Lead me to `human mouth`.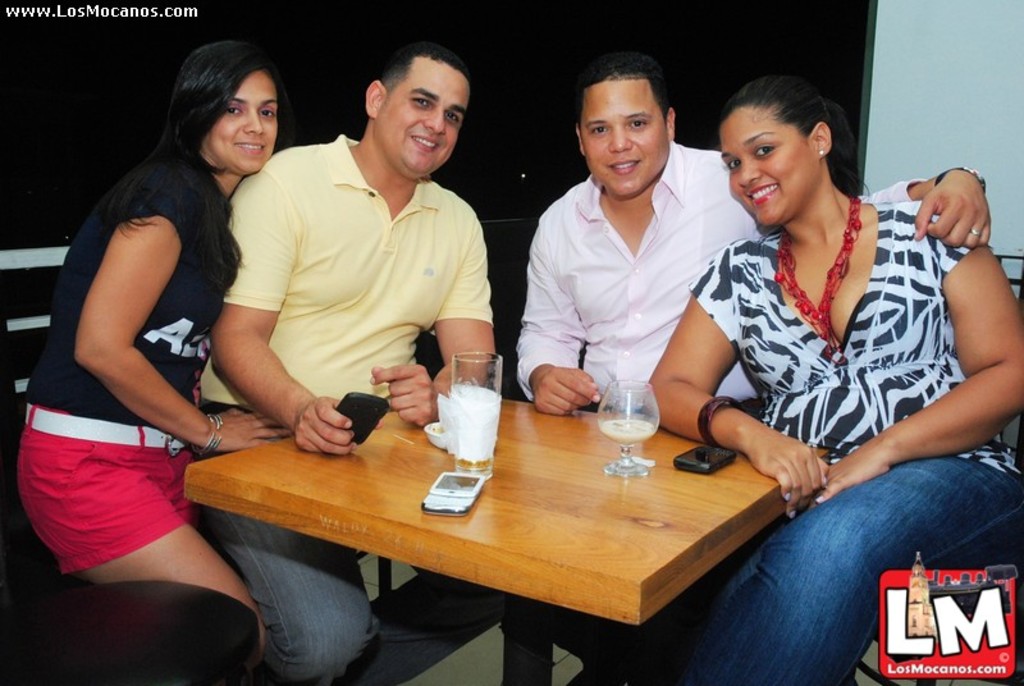
Lead to <region>737, 180, 780, 205</region>.
